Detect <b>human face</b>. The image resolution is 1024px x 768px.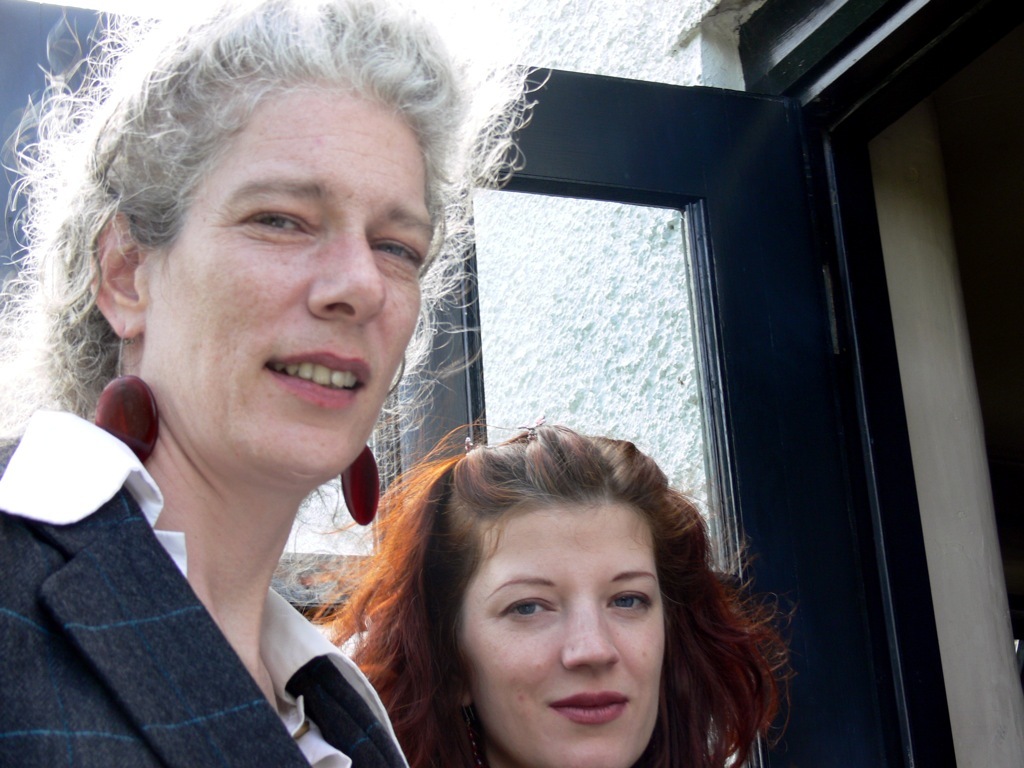
(x1=466, y1=501, x2=664, y2=767).
